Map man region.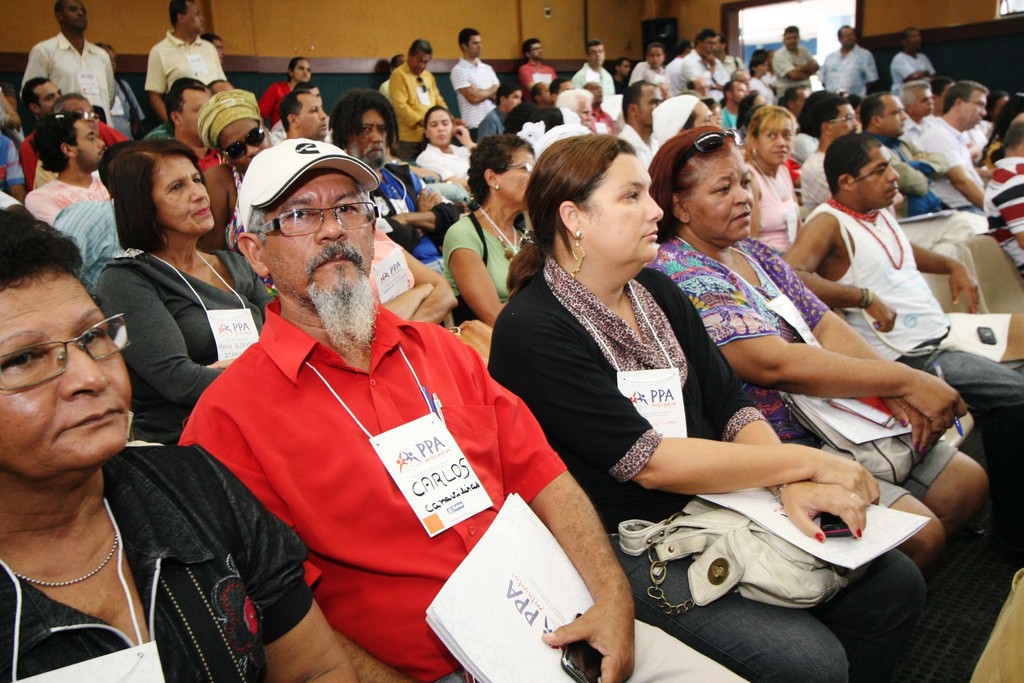
Mapped to rect(385, 37, 449, 163).
